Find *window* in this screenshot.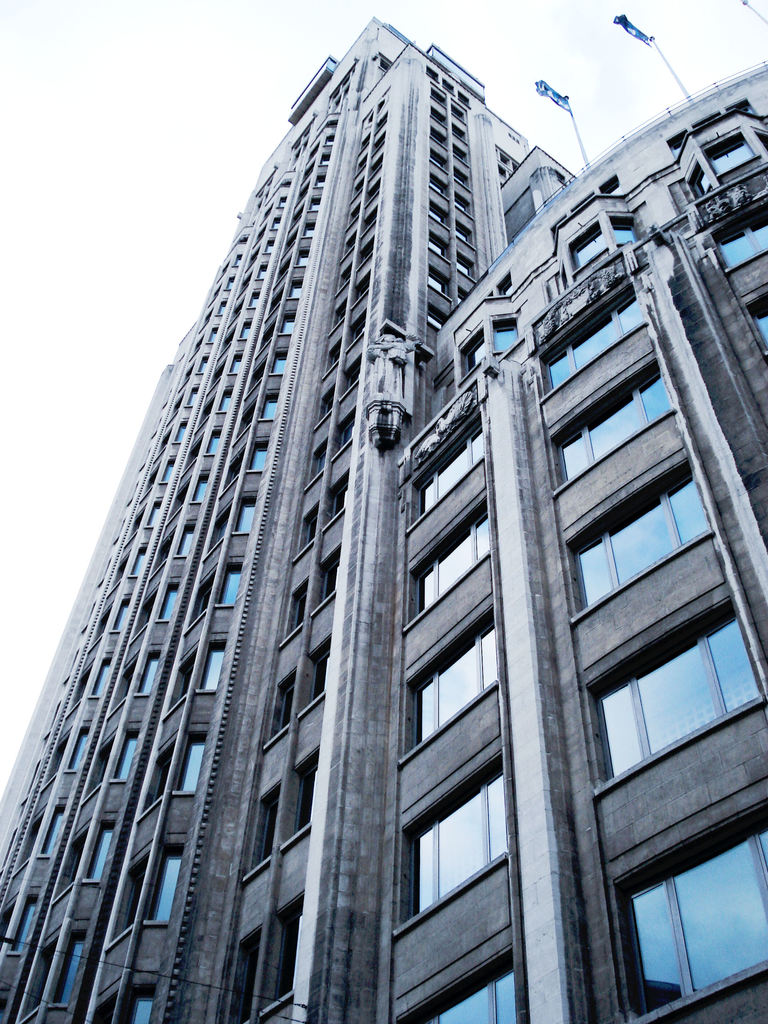
The bounding box for *window* is (145,650,156,694).
